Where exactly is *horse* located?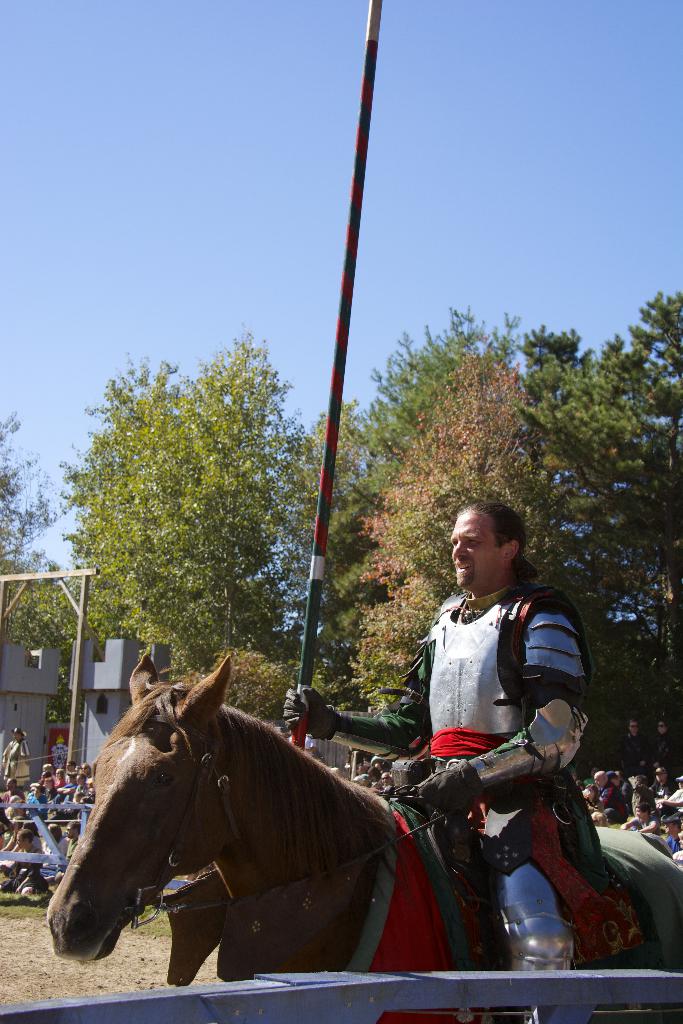
Its bounding box is (left=43, top=650, right=682, bottom=1023).
